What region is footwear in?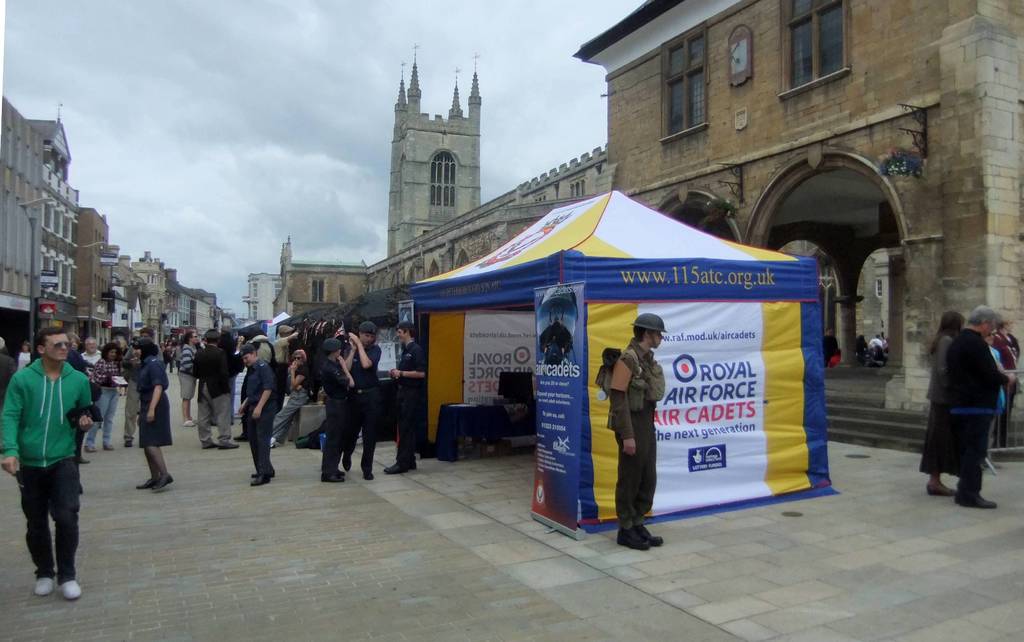
rect(645, 521, 666, 545).
